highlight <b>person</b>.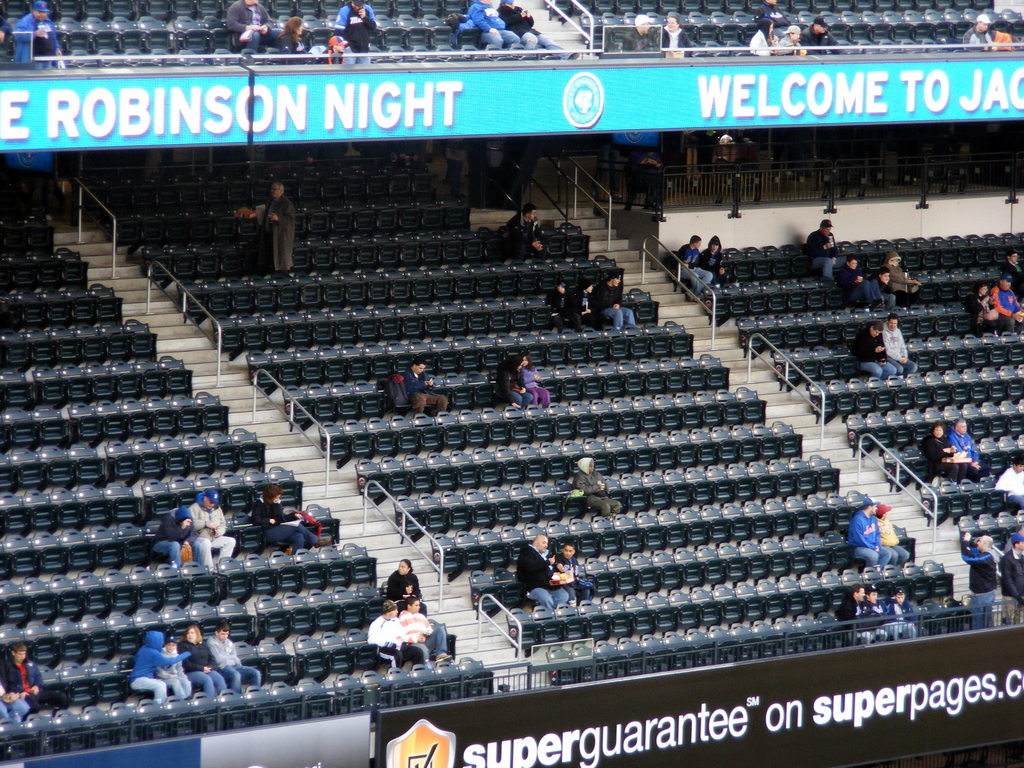
Highlighted region: <bbox>758, 0, 790, 24</bbox>.
